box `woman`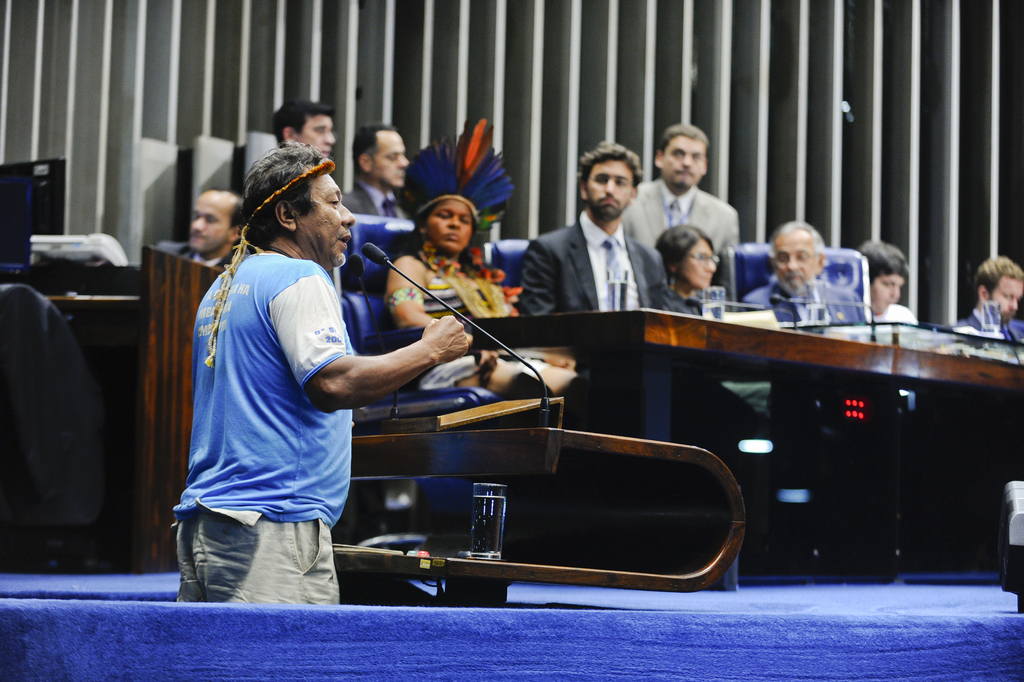
l=654, t=224, r=719, b=316
